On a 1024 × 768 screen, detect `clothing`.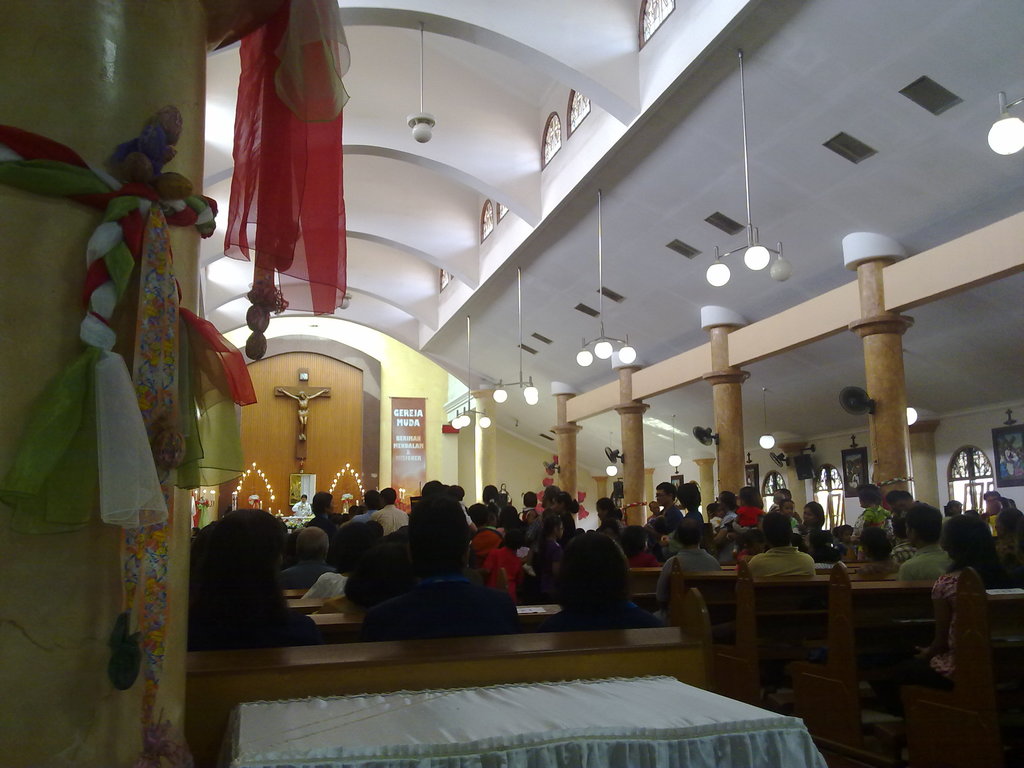
771/515/803/543.
